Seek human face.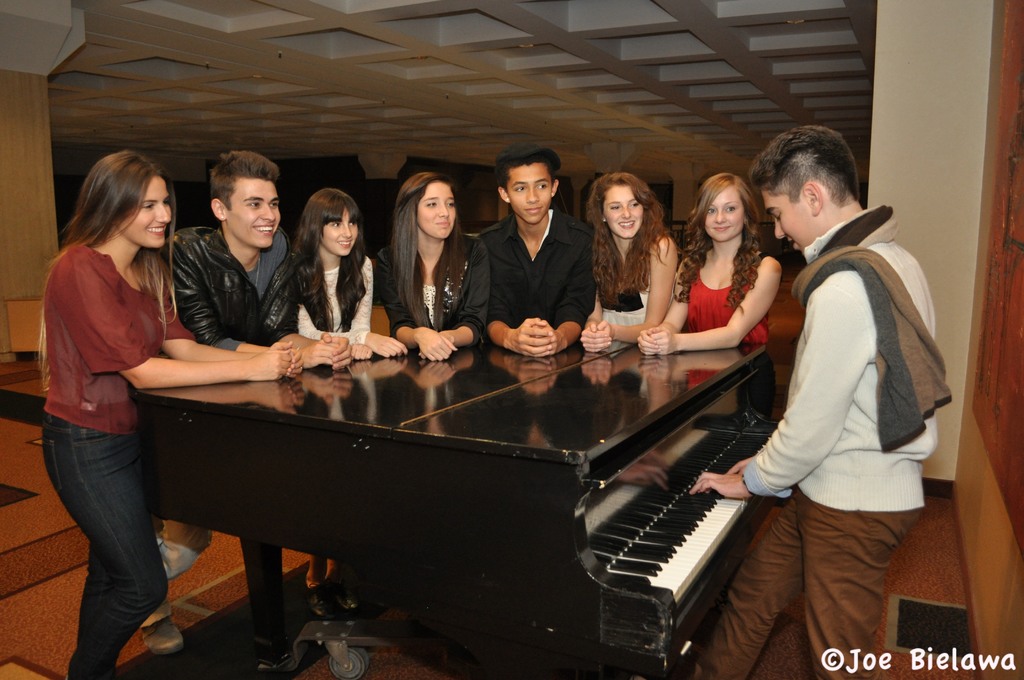
x1=321 y1=207 x2=356 y2=253.
